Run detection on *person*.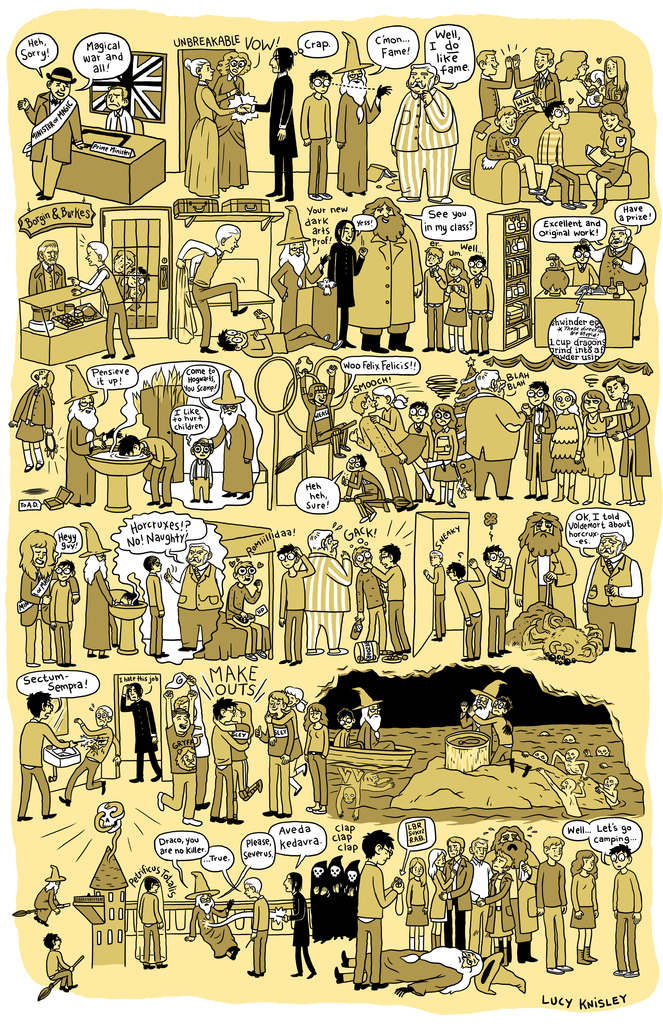
Result: crop(559, 246, 596, 286).
